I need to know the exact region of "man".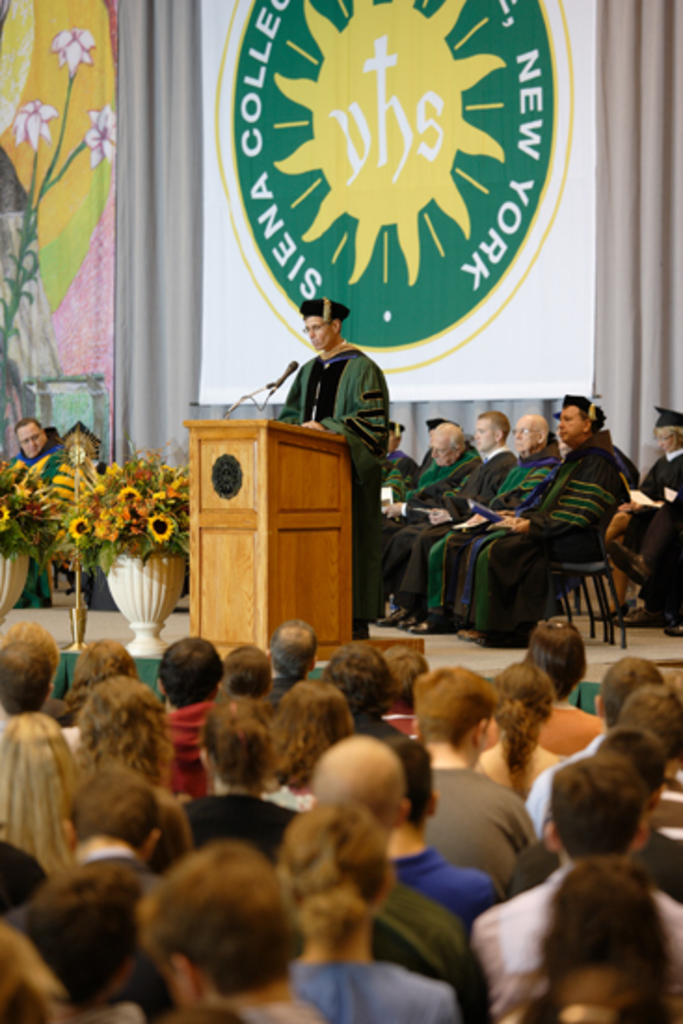
Region: <box>463,747,681,1022</box>.
